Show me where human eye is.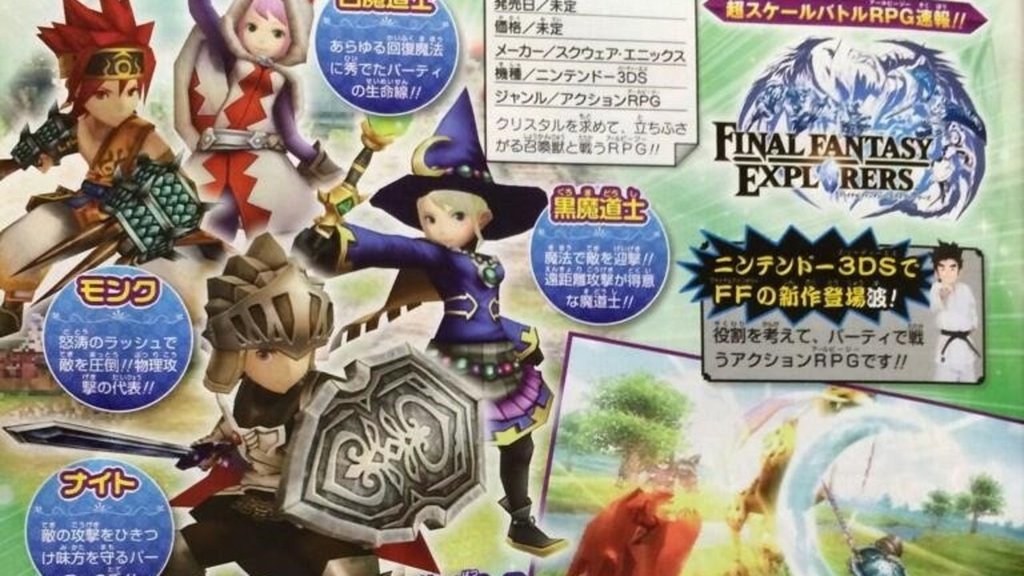
human eye is at x1=269 y1=26 x2=290 y2=41.
